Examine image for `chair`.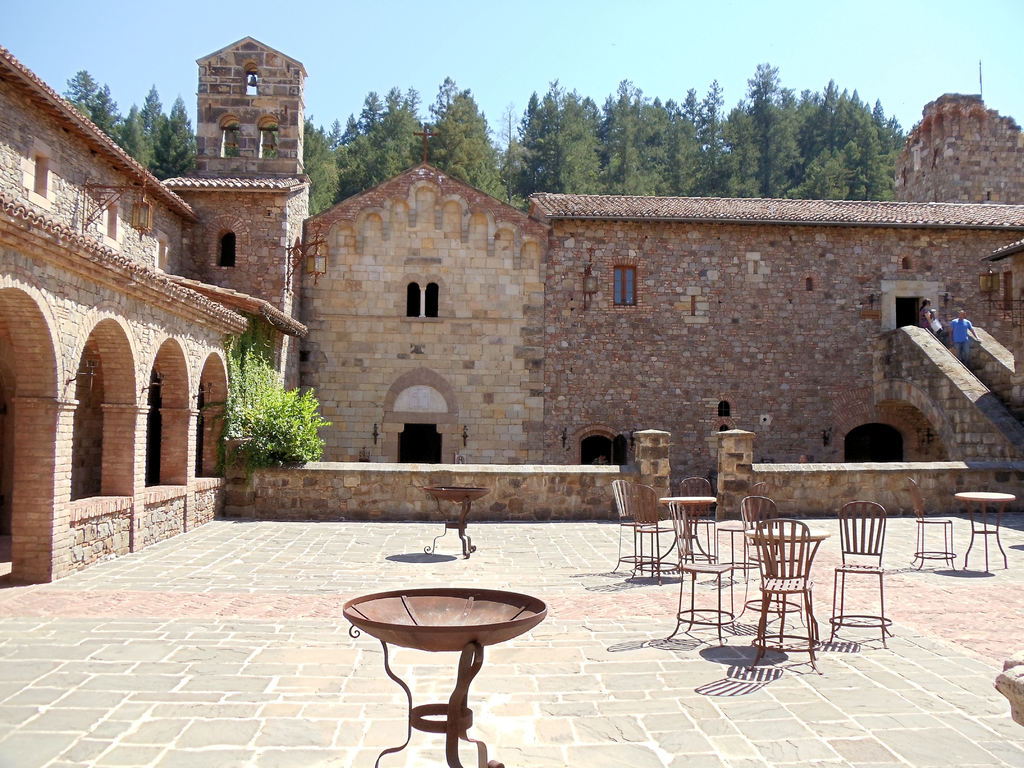
Examination result: (x1=612, y1=479, x2=662, y2=577).
